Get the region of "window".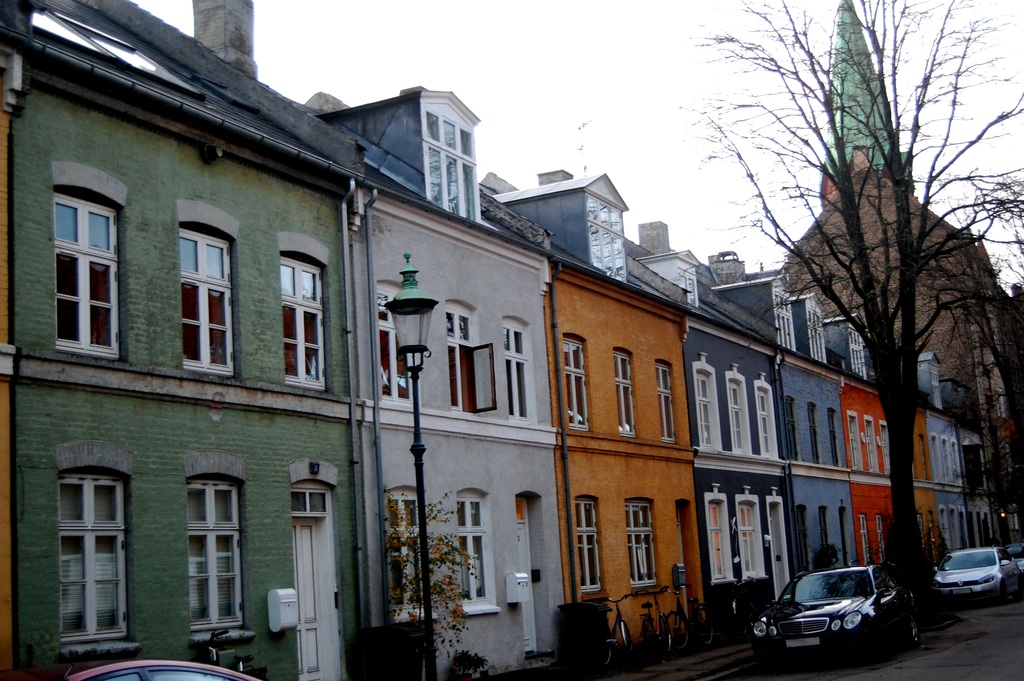
624:503:655:587.
